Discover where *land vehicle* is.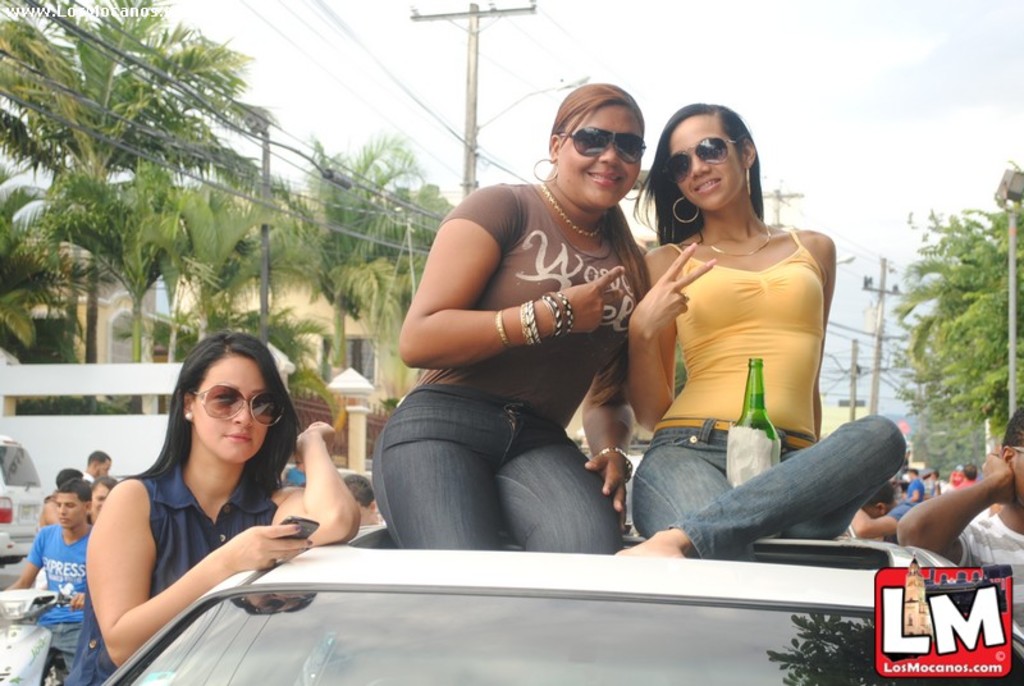
Discovered at (x1=111, y1=511, x2=952, y2=685).
